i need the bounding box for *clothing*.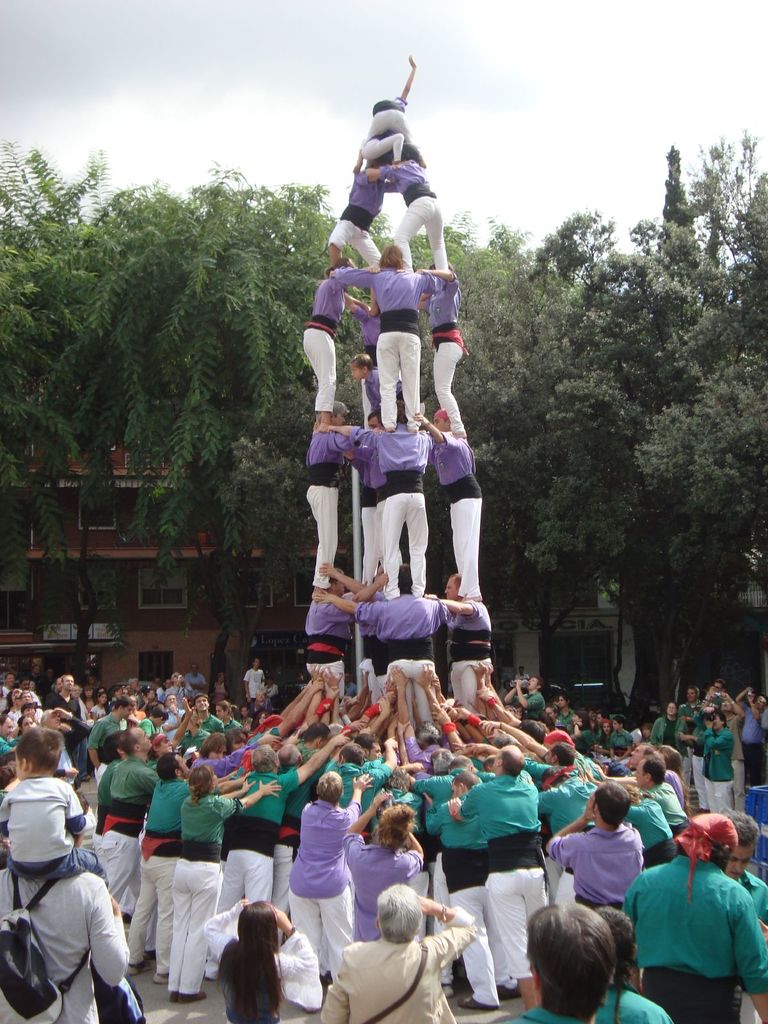
Here it is: box(371, 92, 414, 148).
